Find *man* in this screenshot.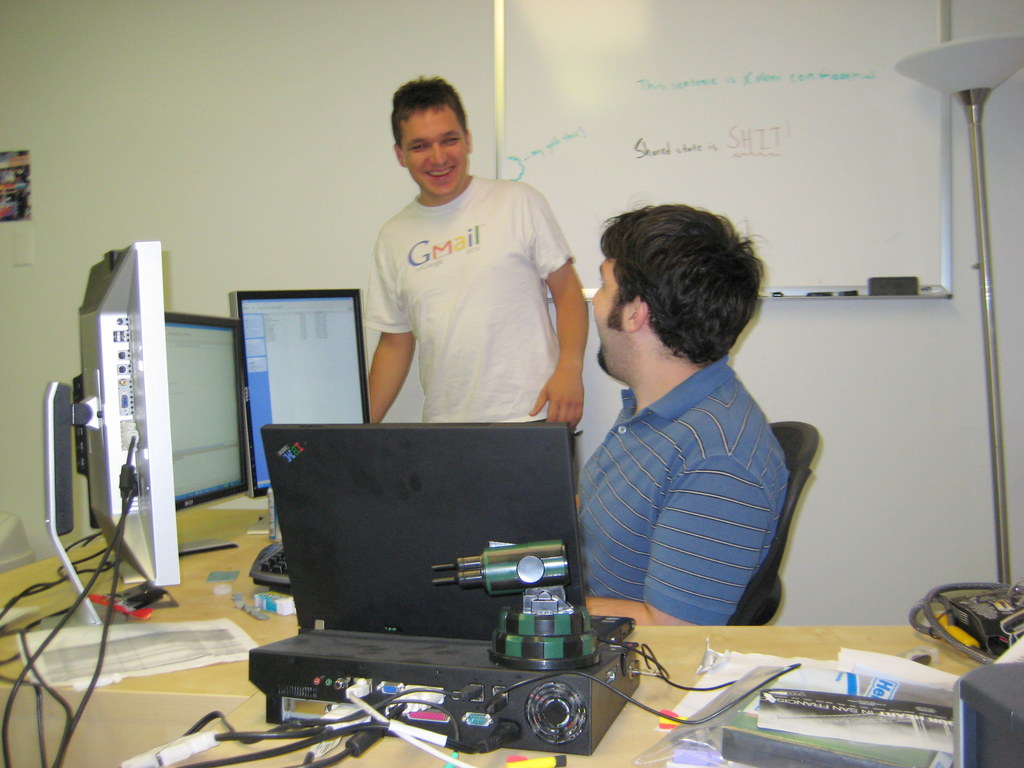
The bounding box for *man* is bbox=[578, 201, 792, 629].
